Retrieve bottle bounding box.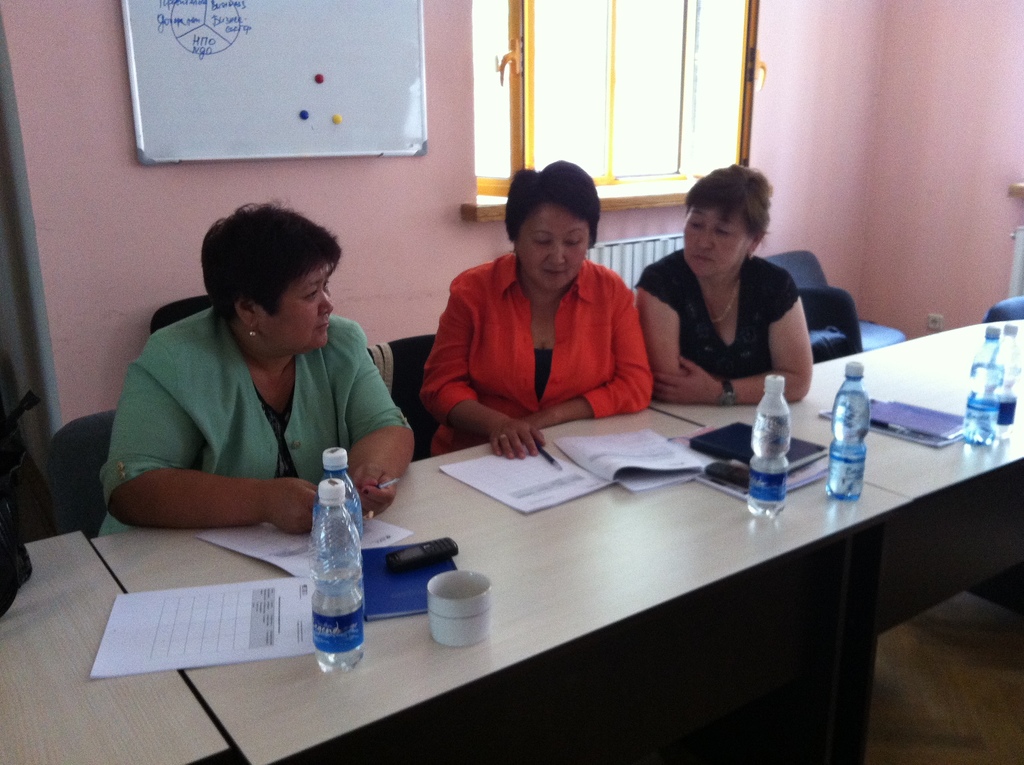
Bounding box: (960, 323, 1006, 447).
